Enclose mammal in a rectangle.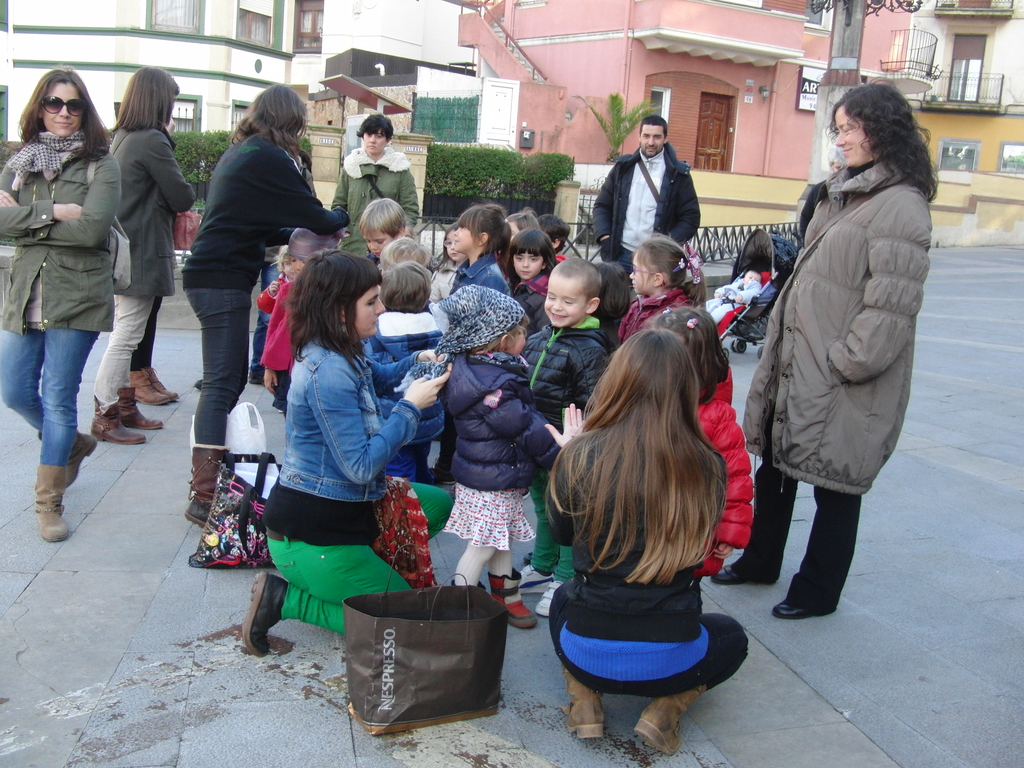
l=181, t=82, r=350, b=529.
